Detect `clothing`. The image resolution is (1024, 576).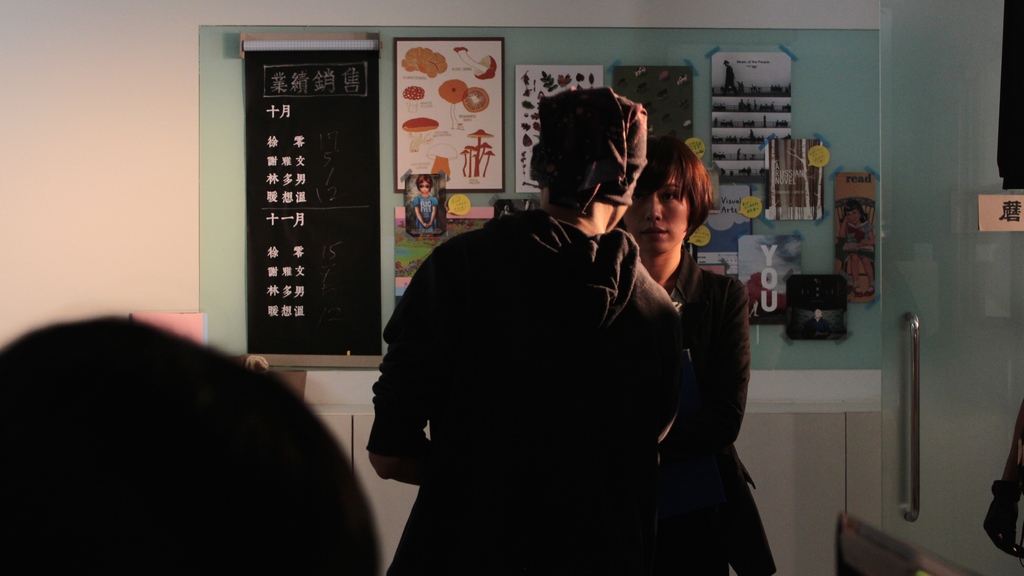
pyautogui.locateOnScreen(365, 156, 705, 575).
